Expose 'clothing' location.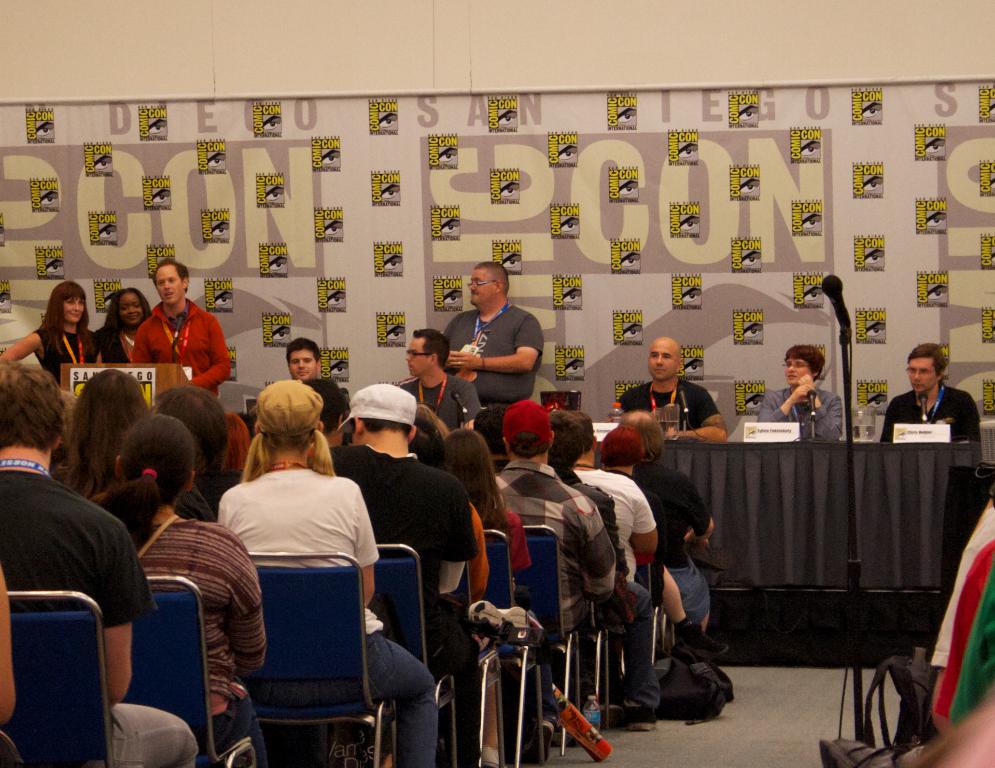
Exposed at <box>877,384,981,442</box>.
